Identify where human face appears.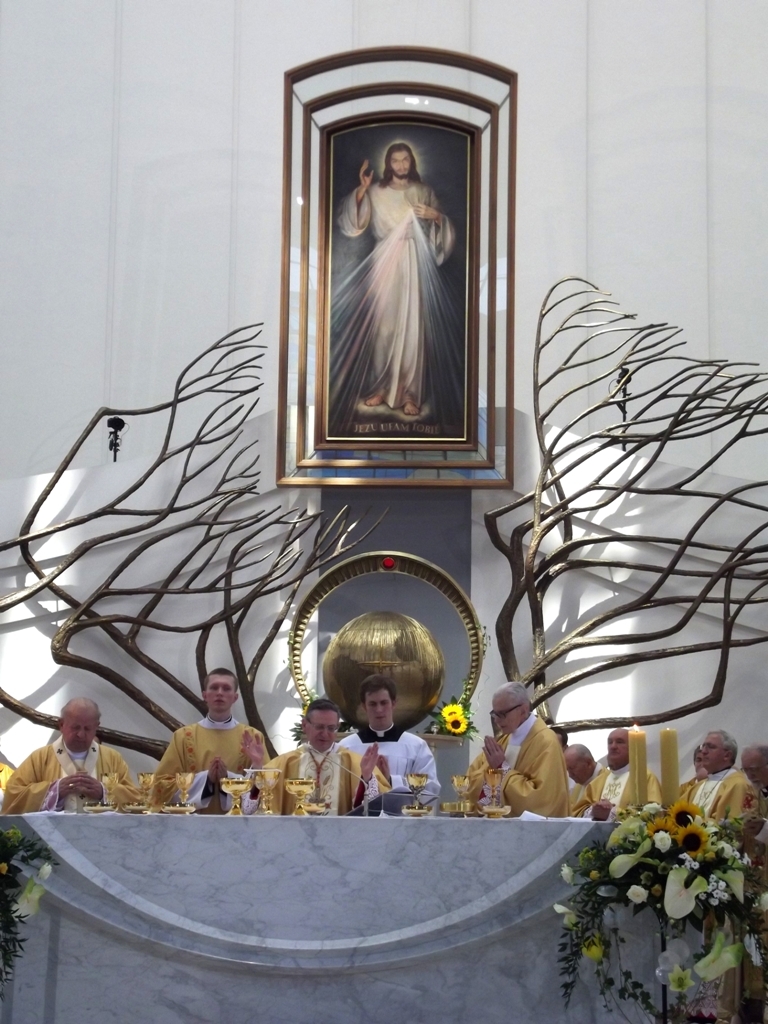
Appears at x1=559, y1=756, x2=585, y2=783.
